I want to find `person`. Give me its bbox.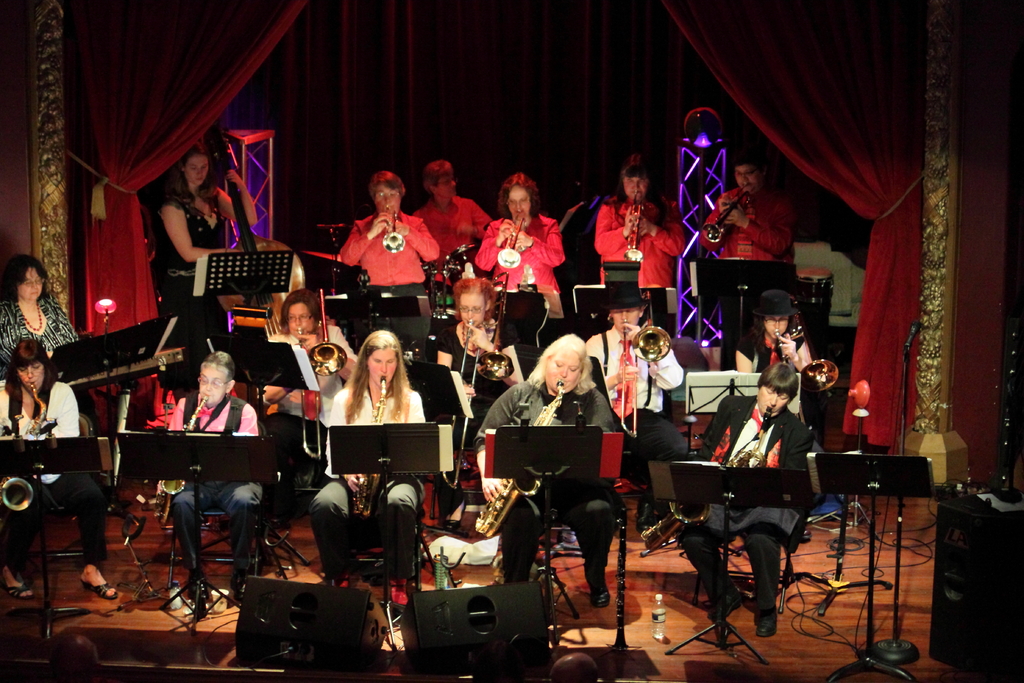
Rect(579, 300, 684, 595).
